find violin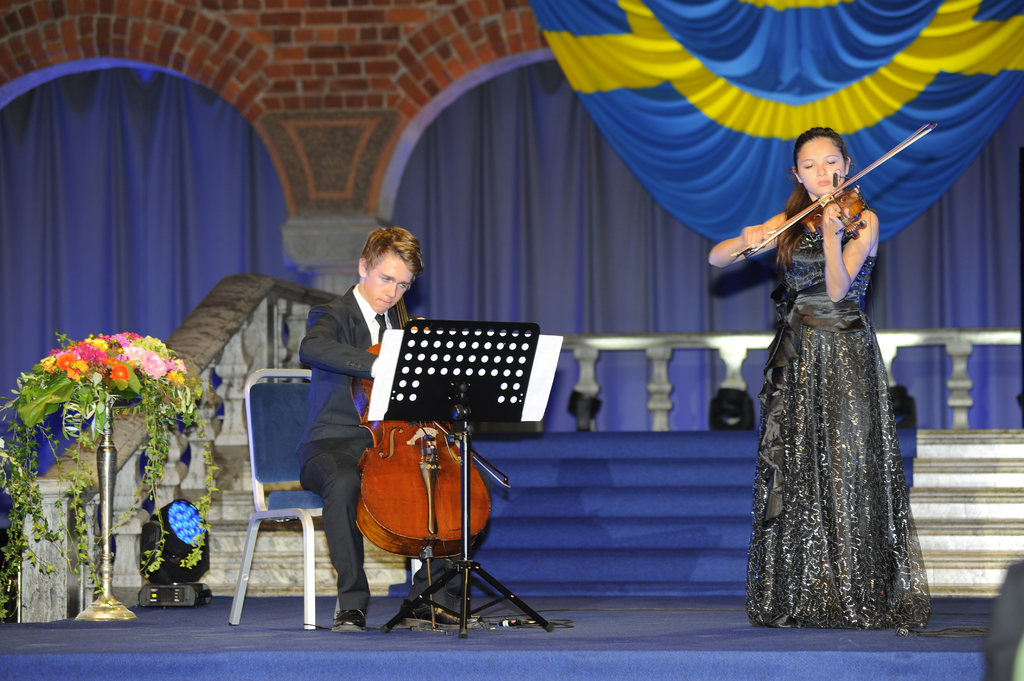
(361,225,515,630)
